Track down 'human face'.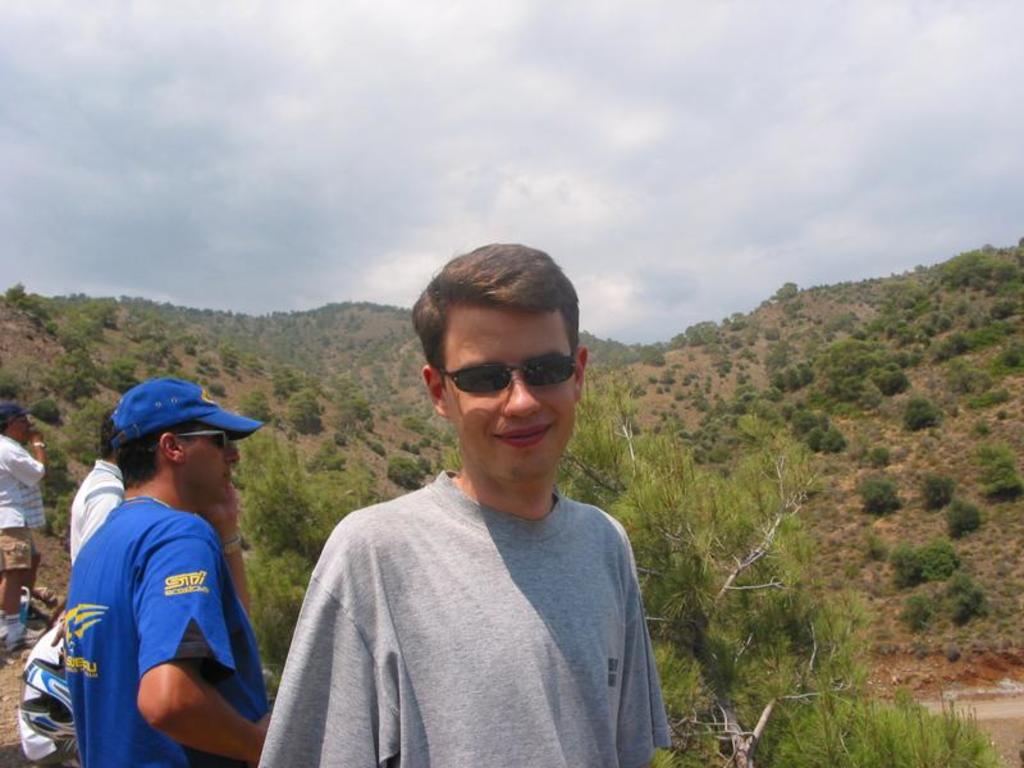
Tracked to crop(179, 422, 241, 504).
